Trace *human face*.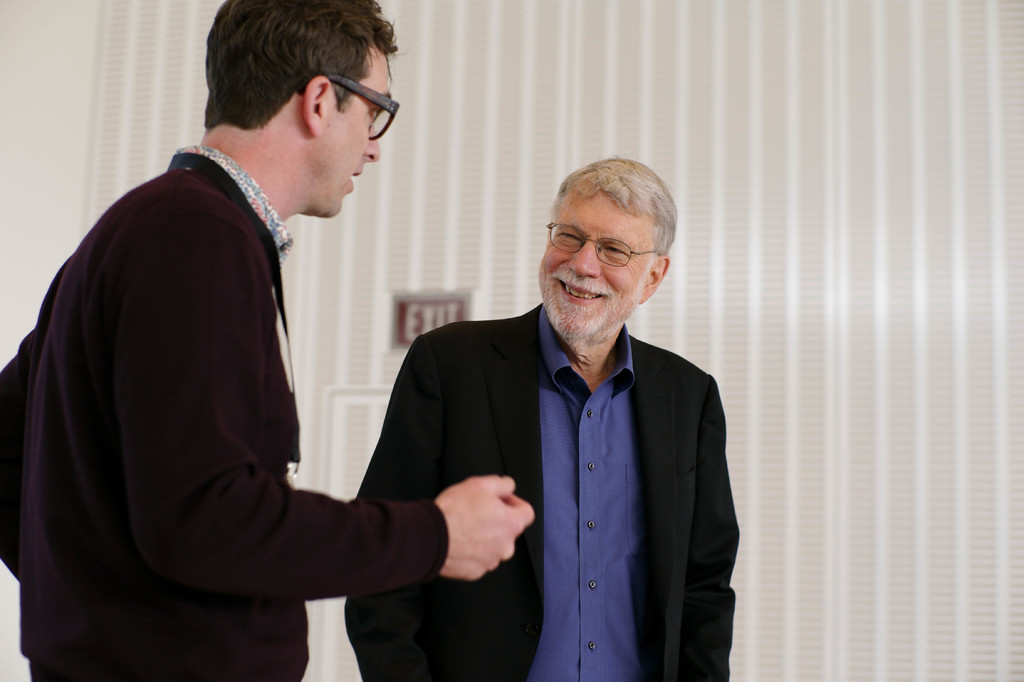
Traced to (left=540, top=191, right=659, bottom=341).
